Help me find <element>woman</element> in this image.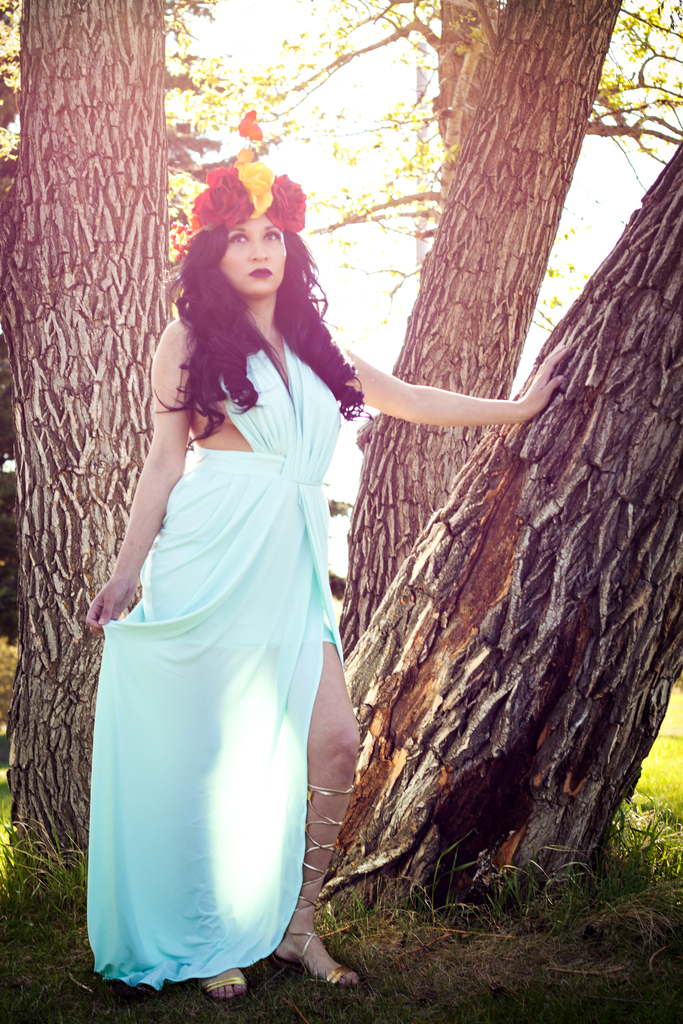
Found it: select_region(84, 135, 460, 1005).
